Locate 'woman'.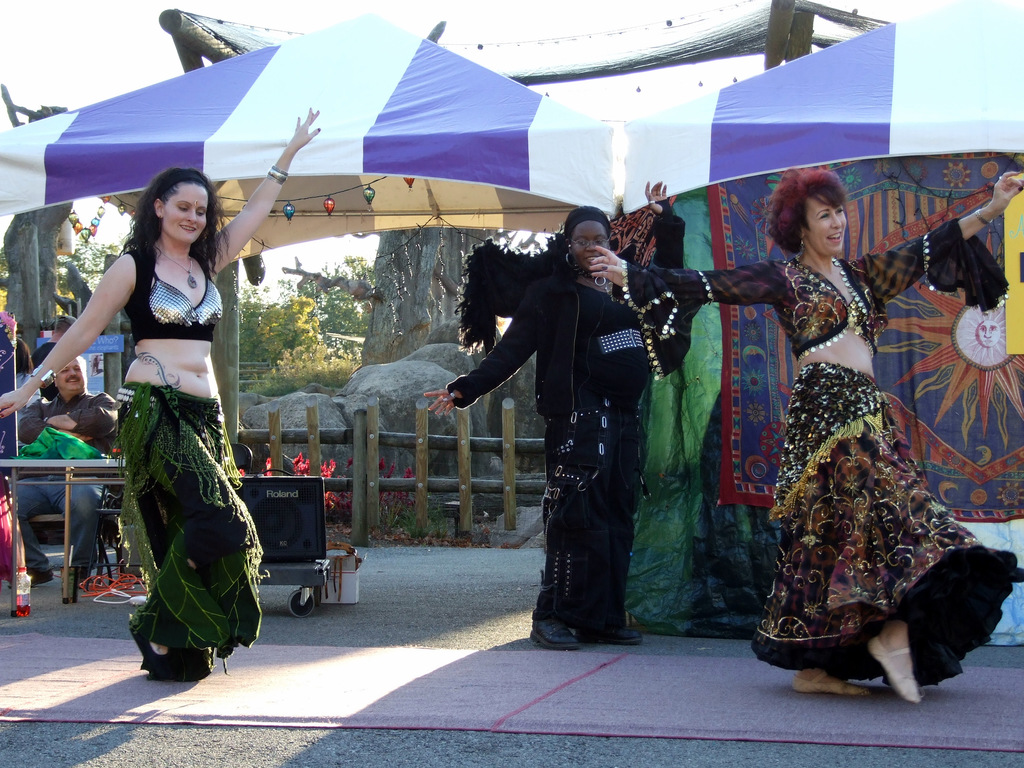
Bounding box: 0:104:322:684.
